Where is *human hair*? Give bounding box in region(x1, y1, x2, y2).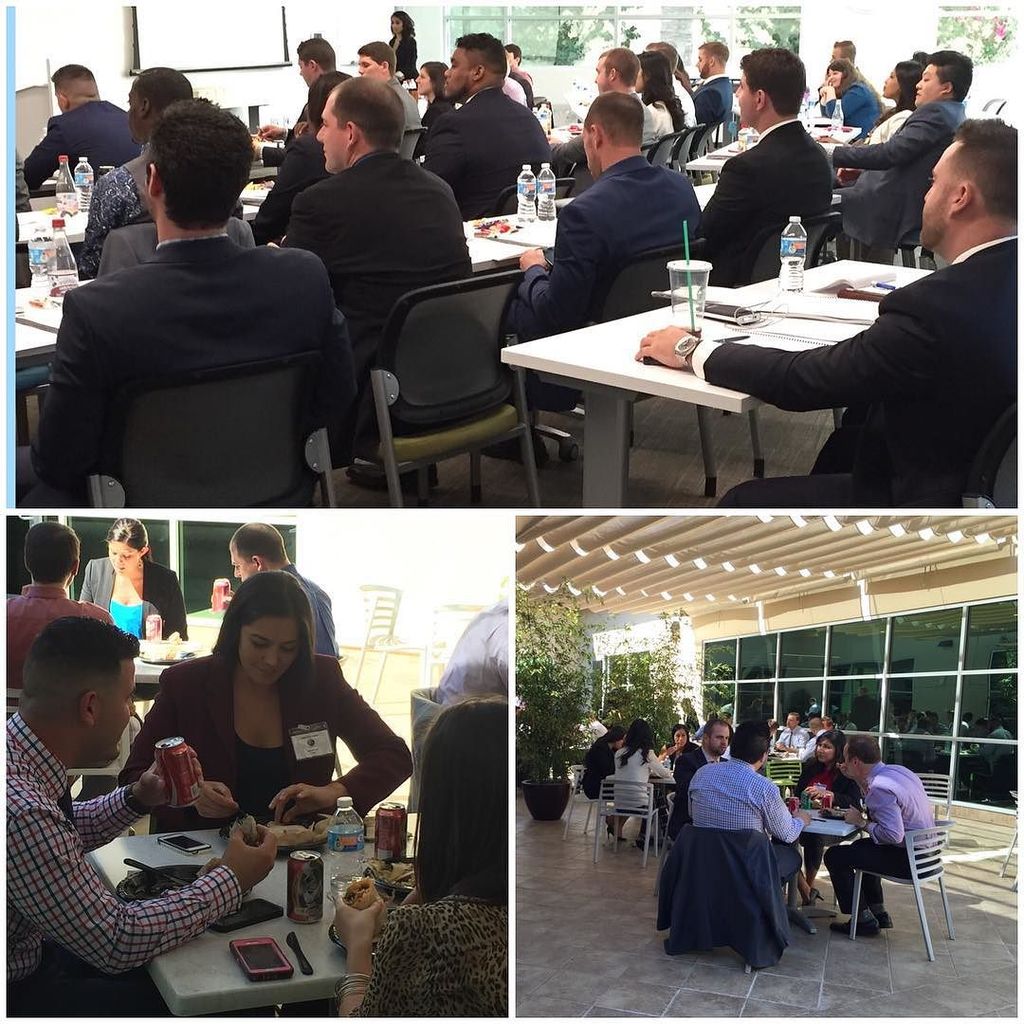
region(331, 74, 411, 159).
